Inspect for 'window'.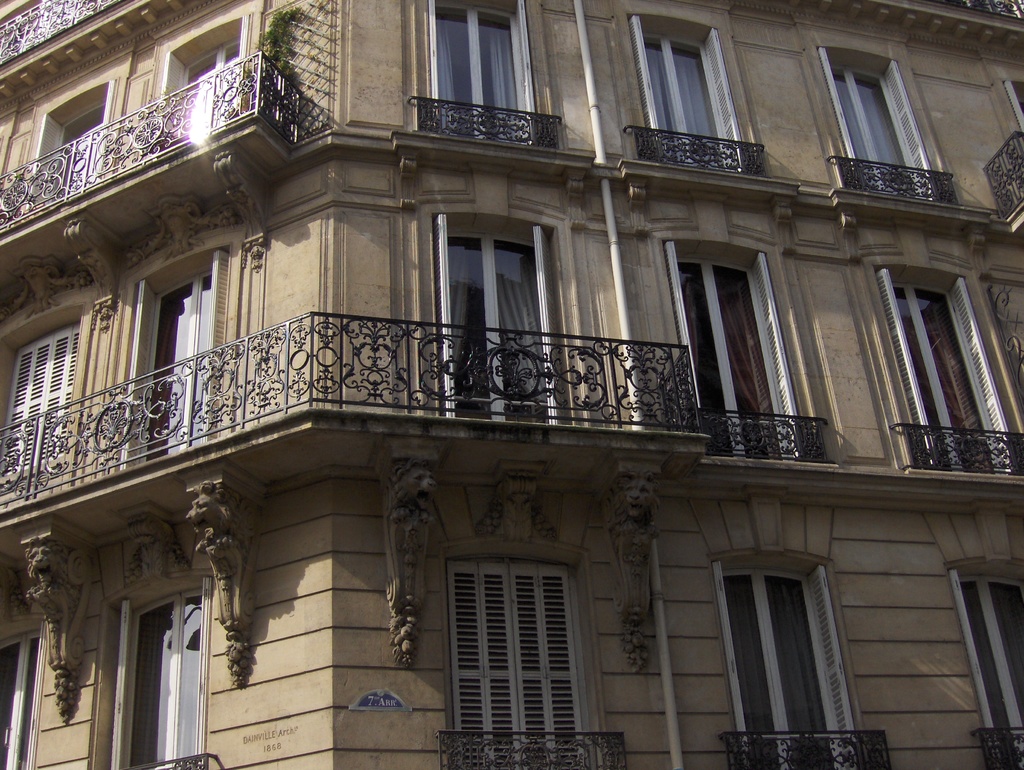
Inspection: 875, 270, 1015, 472.
